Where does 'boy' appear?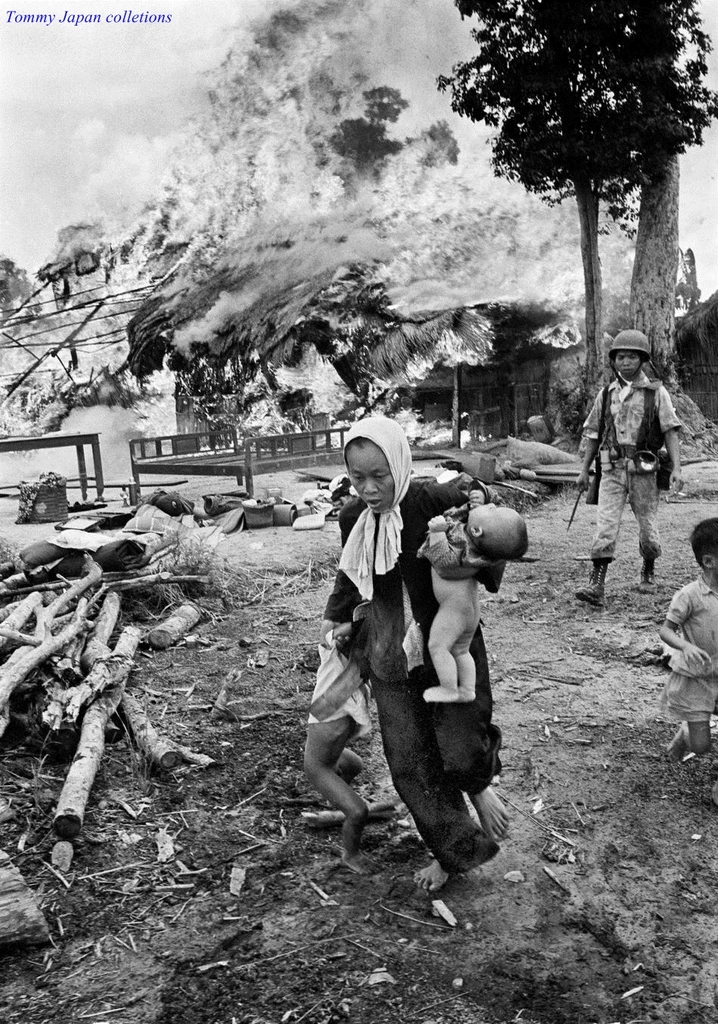
Appears at {"left": 650, "top": 523, "right": 717, "bottom": 769}.
